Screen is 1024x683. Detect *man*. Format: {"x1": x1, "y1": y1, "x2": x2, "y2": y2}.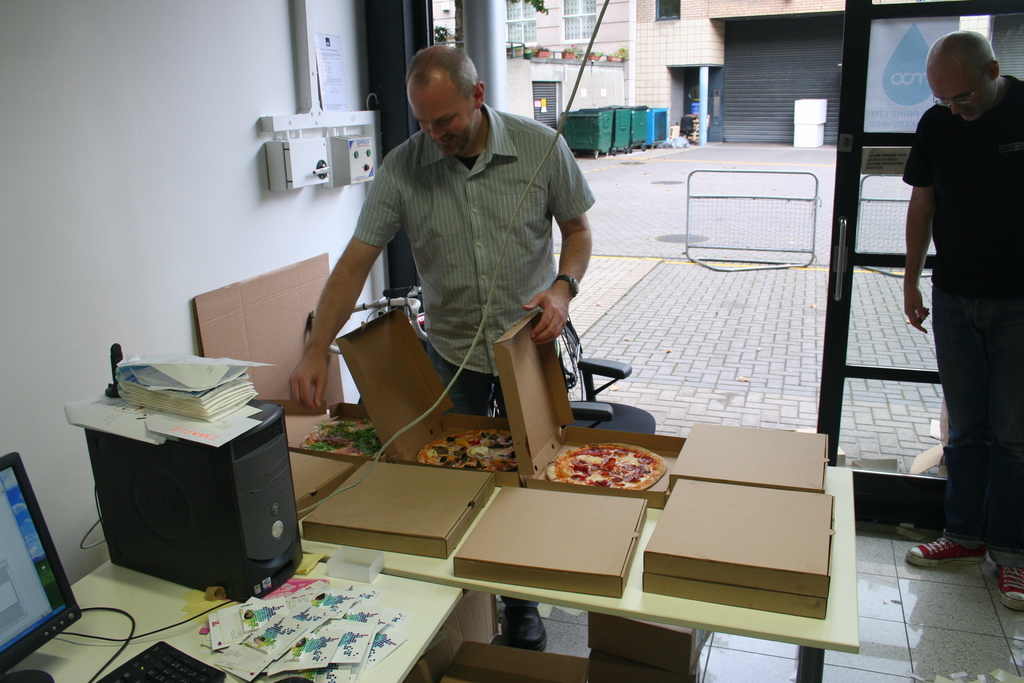
{"x1": 310, "y1": 44, "x2": 608, "y2": 463}.
